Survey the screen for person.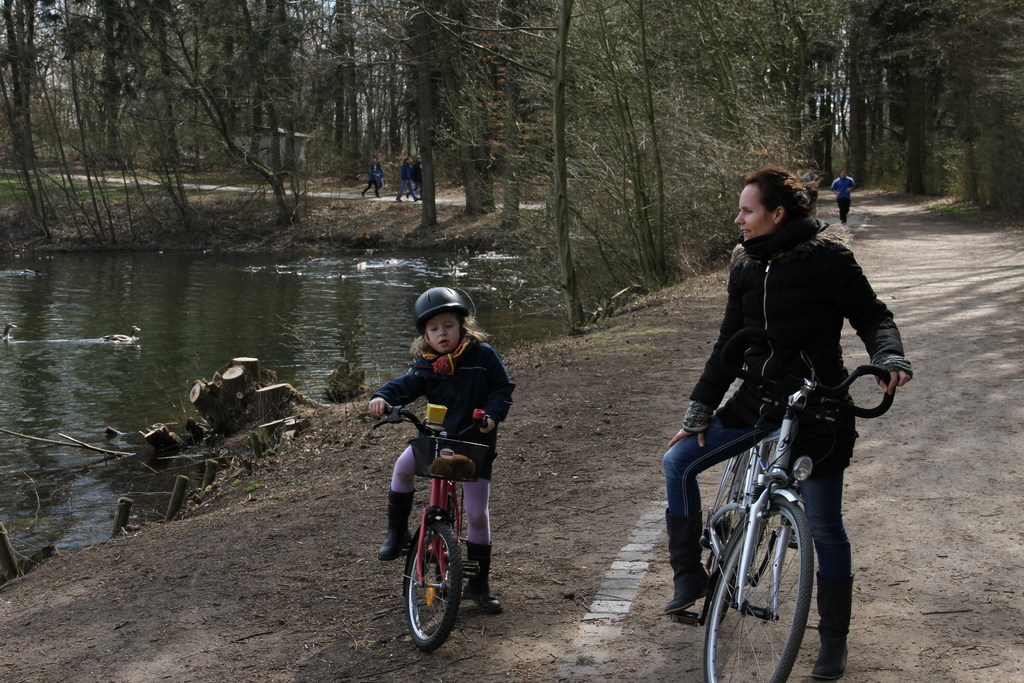
Survey found: box(359, 151, 385, 199).
